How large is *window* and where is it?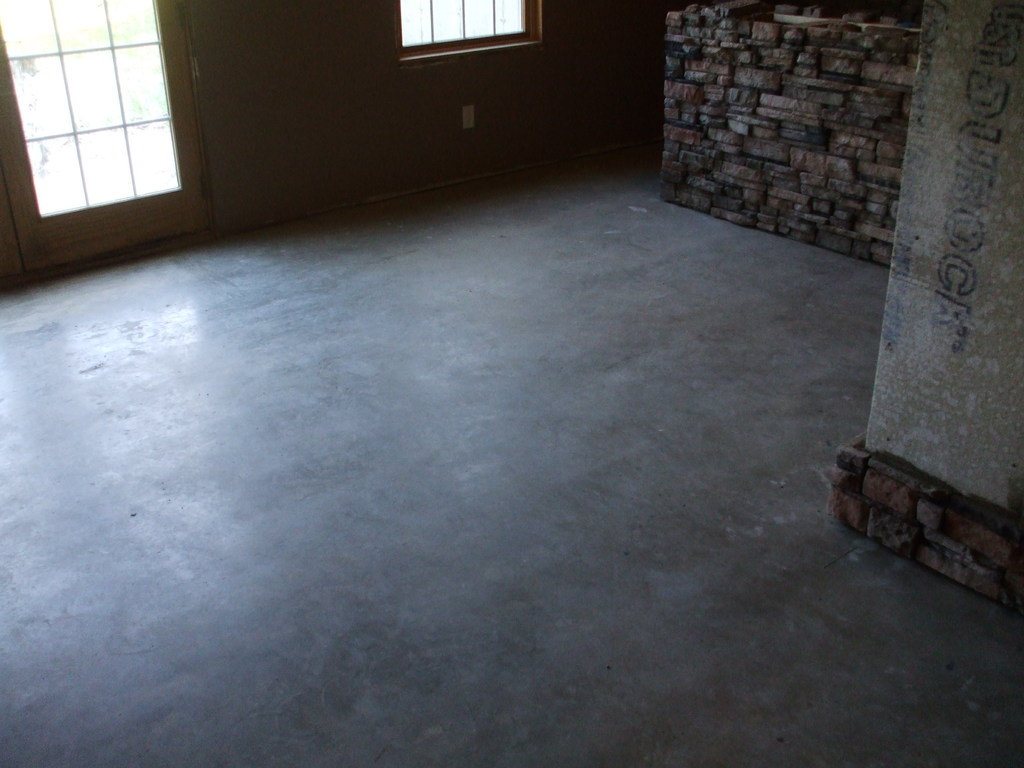
Bounding box: 35 9 188 232.
